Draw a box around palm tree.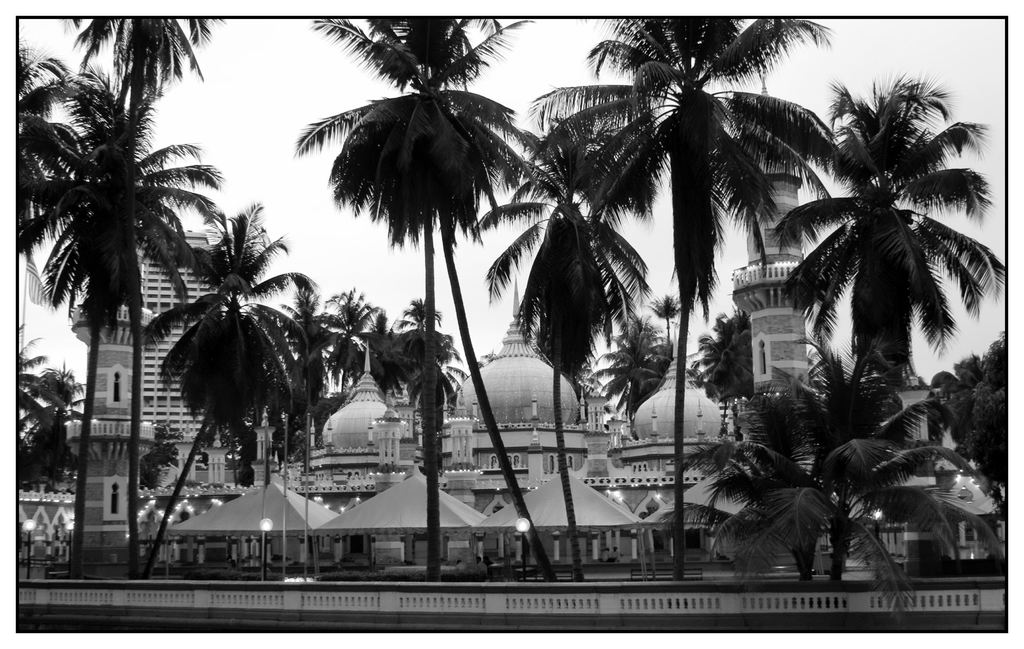
BBox(354, 333, 460, 474).
